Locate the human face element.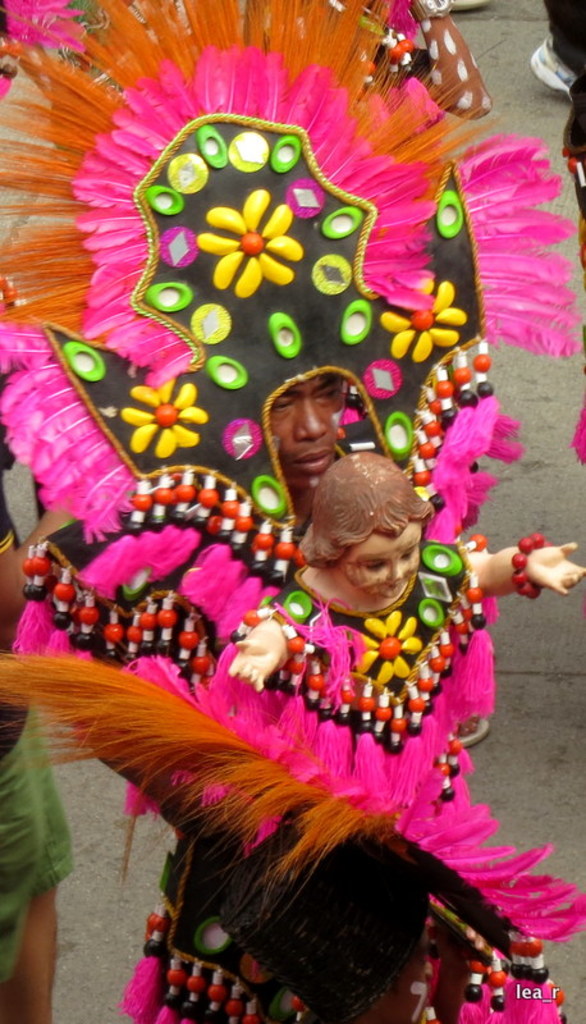
Element bbox: 339,520,420,594.
